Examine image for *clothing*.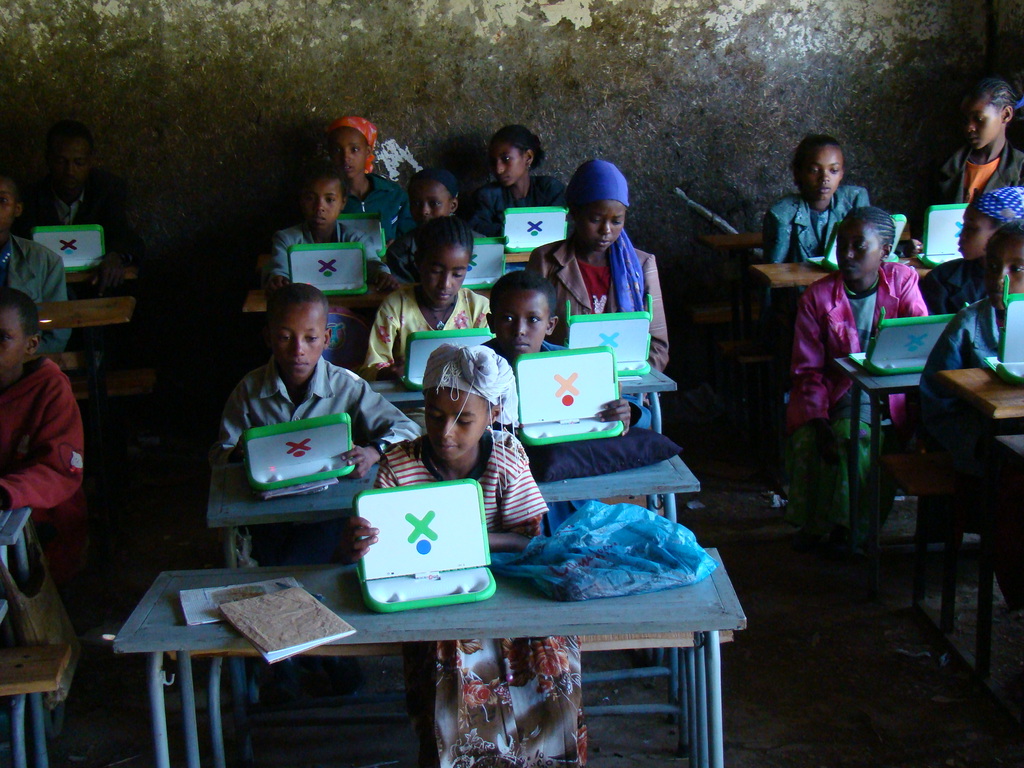
Examination result: 371,426,588,767.
